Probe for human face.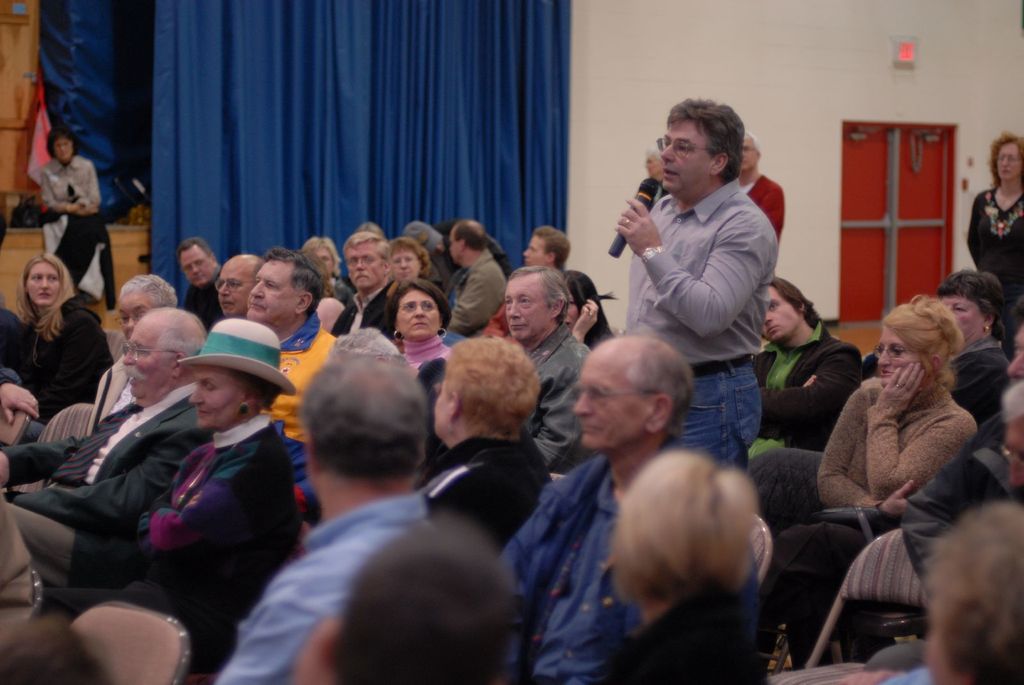
Probe result: x1=995, y1=141, x2=1023, y2=182.
